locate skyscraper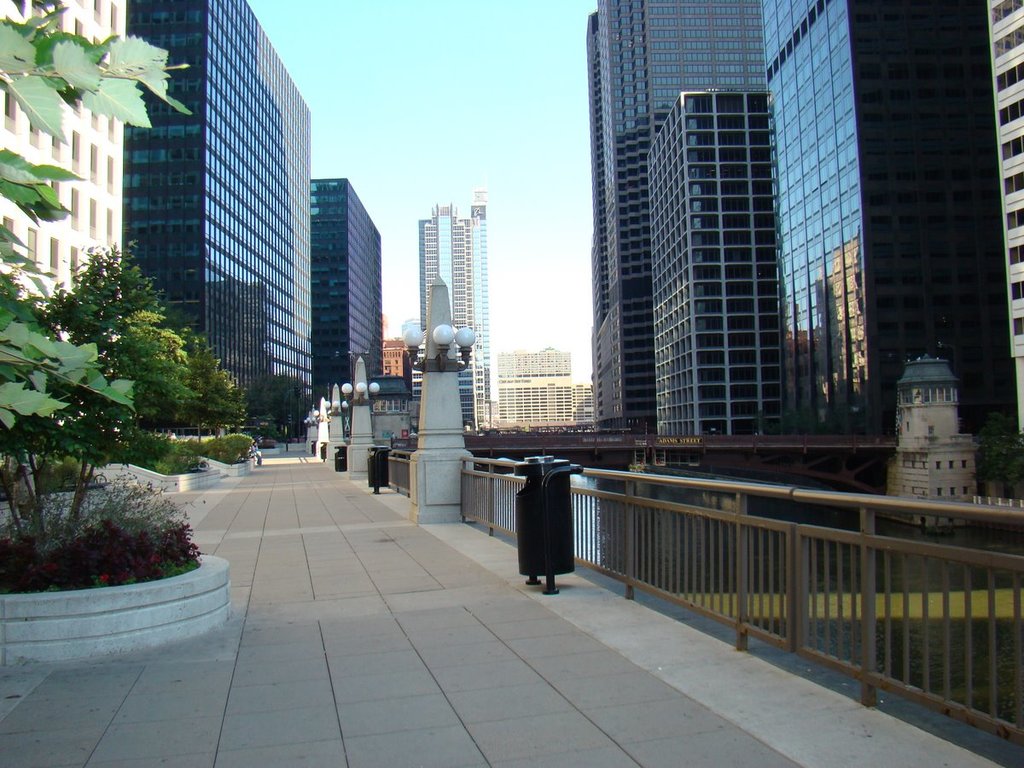
{"left": 0, "top": 0, "right": 127, "bottom": 371}
